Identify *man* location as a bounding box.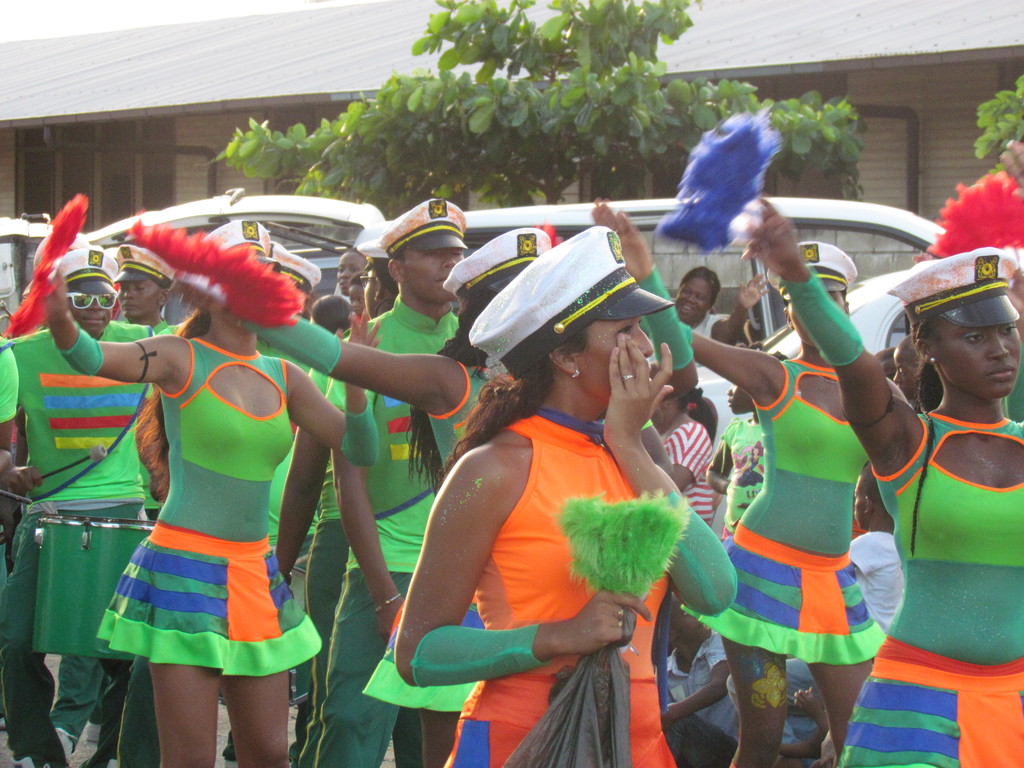
detection(0, 242, 157, 767).
